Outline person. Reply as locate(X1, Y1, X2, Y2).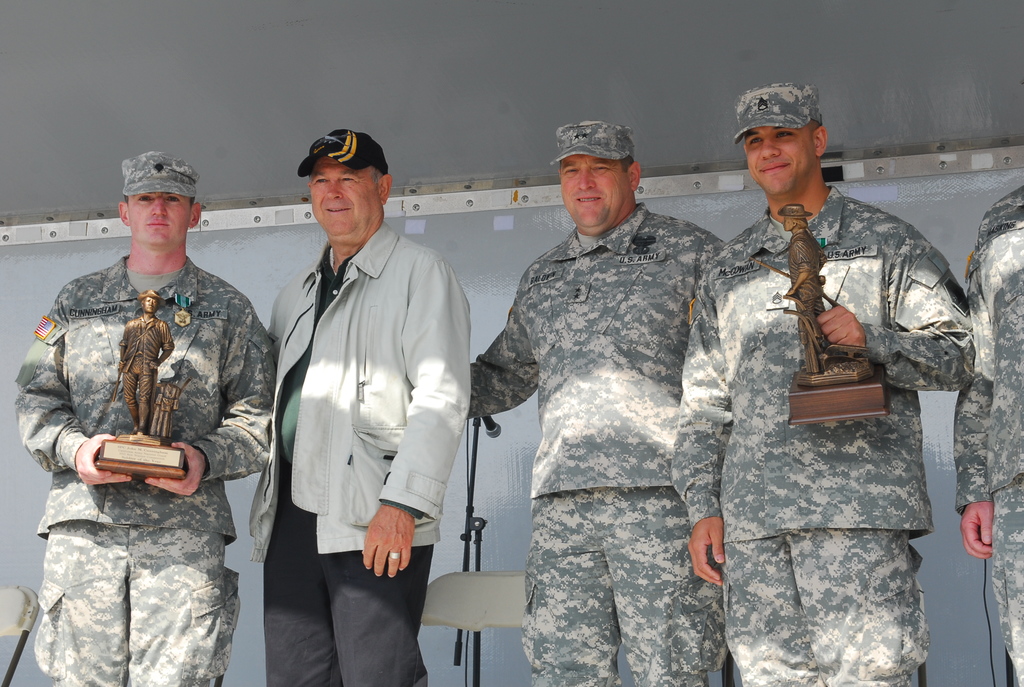
locate(777, 200, 831, 374).
